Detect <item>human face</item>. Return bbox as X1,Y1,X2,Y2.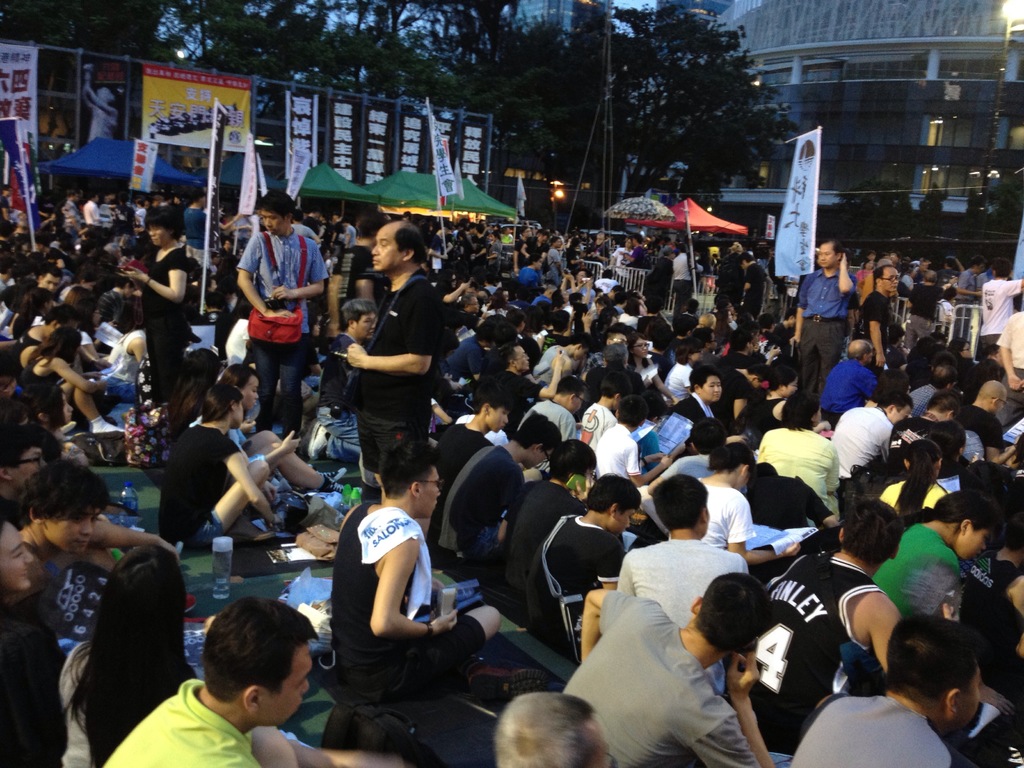
264,641,317,715.
